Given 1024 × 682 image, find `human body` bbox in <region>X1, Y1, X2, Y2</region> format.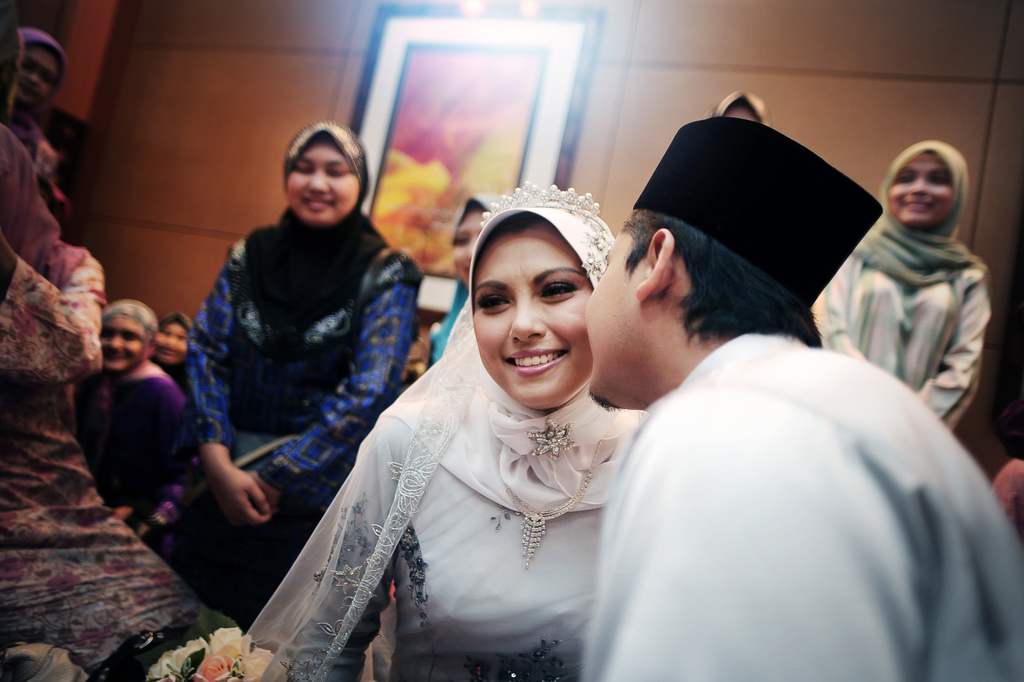
<region>67, 299, 186, 548</region>.
